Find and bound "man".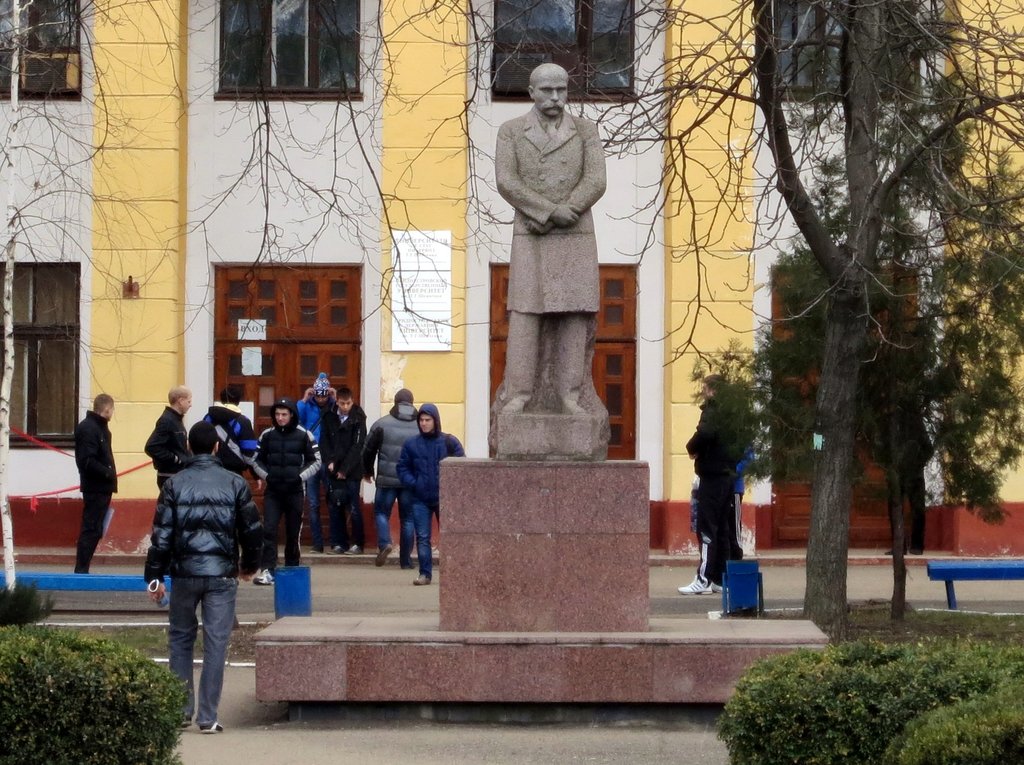
Bound: {"left": 402, "top": 405, "right": 468, "bottom": 583}.
